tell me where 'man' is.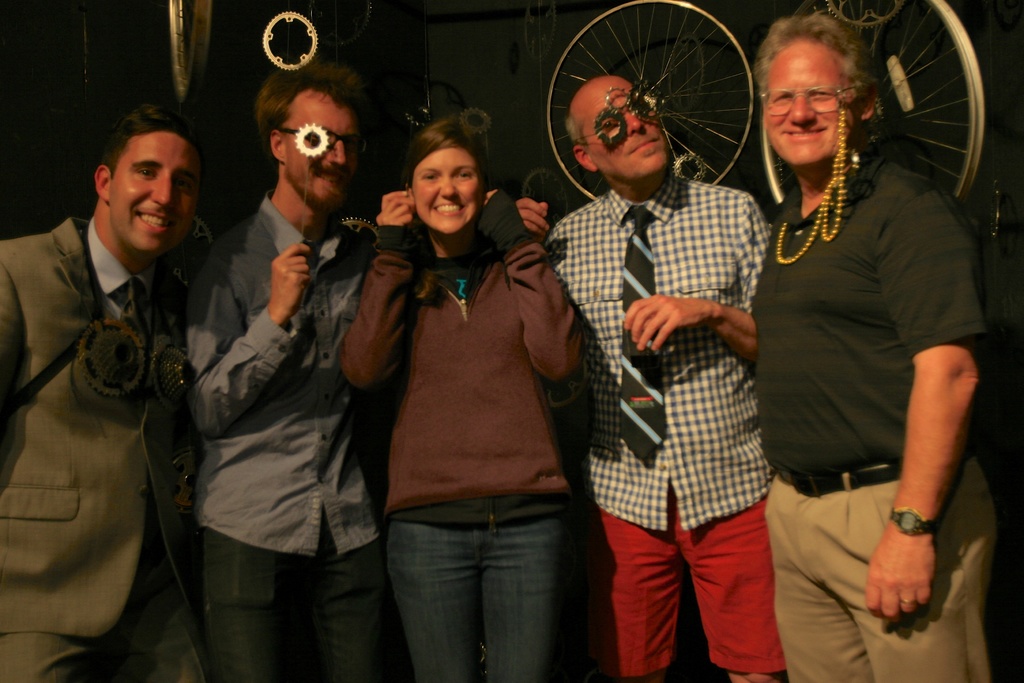
'man' is at <box>1,81,223,652</box>.
